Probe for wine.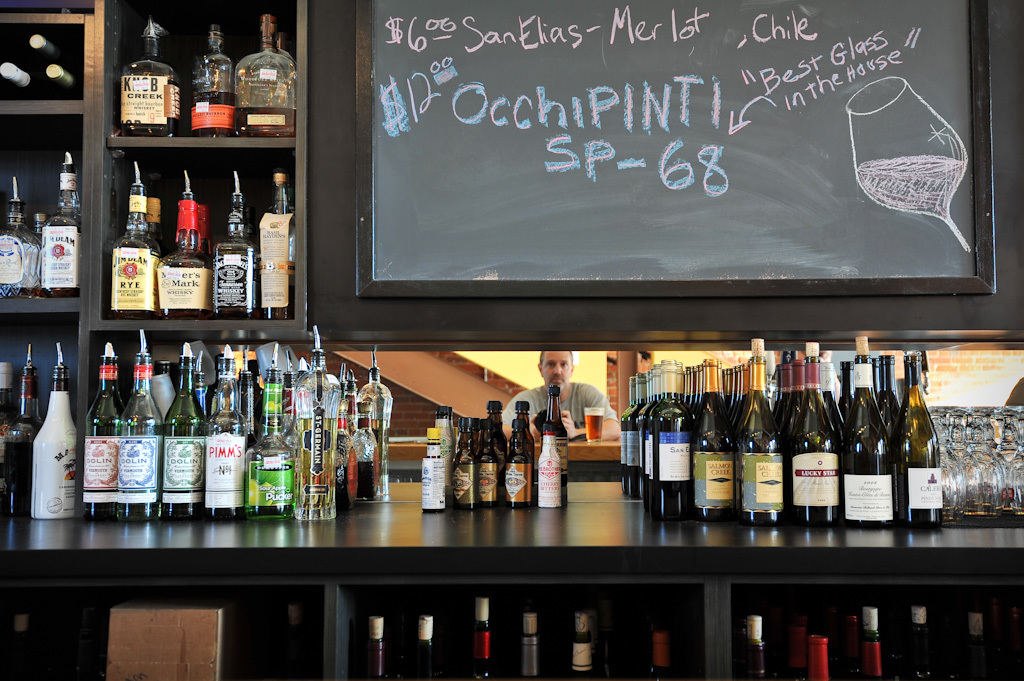
Probe result: left=214, top=166, right=259, bottom=320.
